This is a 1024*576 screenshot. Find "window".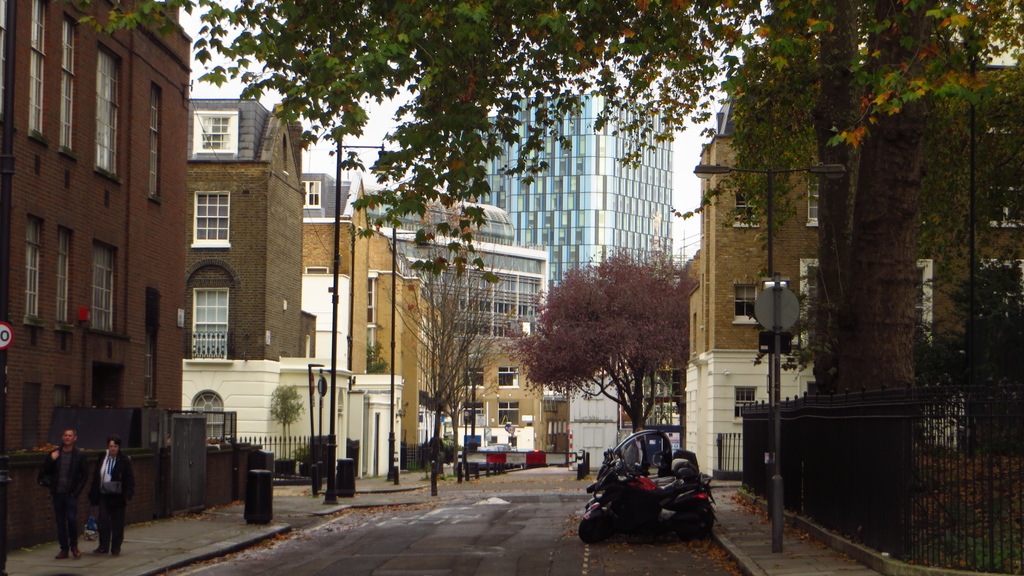
Bounding box: [left=301, top=181, right=320, bottom=209].
